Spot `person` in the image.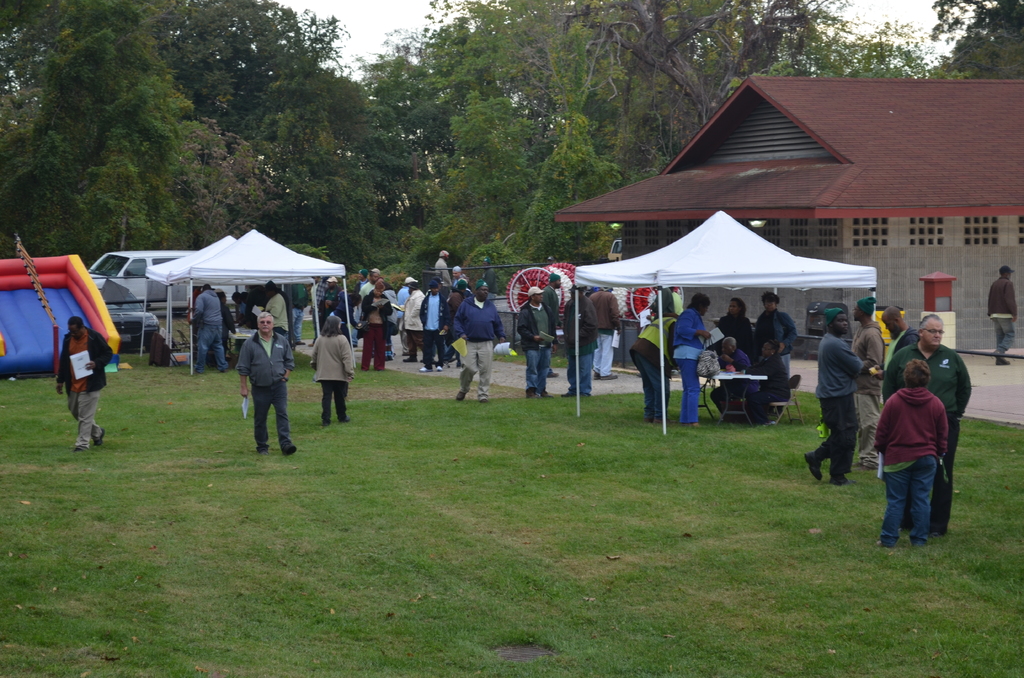
`person` found at locate(717, 297, 754, 332).
